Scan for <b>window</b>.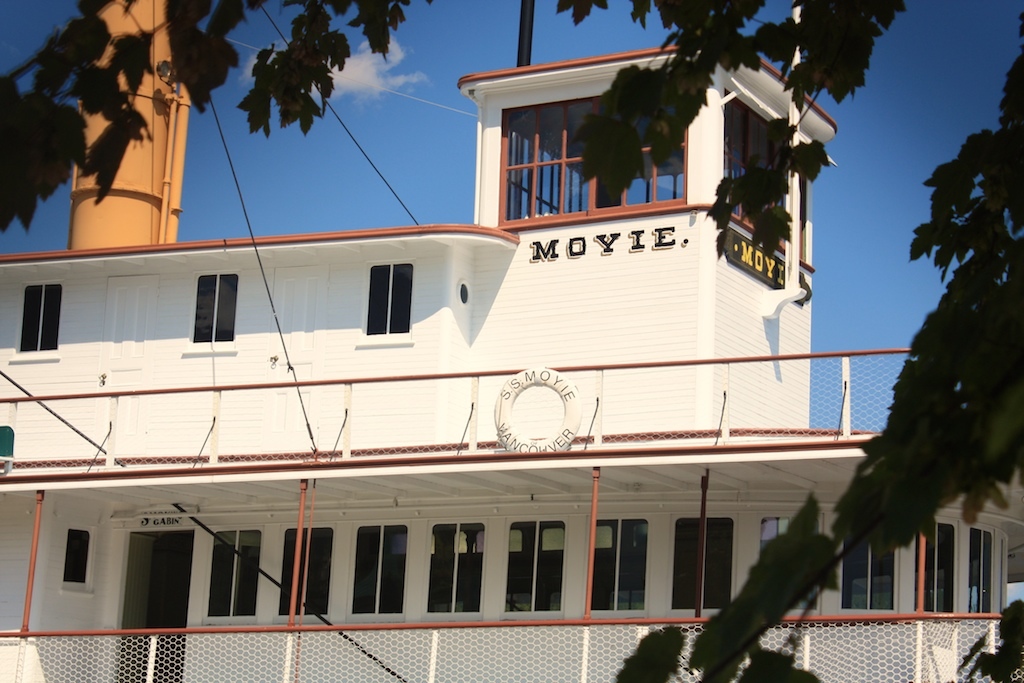
Scan result: box=[206, 525, 256, 623].
